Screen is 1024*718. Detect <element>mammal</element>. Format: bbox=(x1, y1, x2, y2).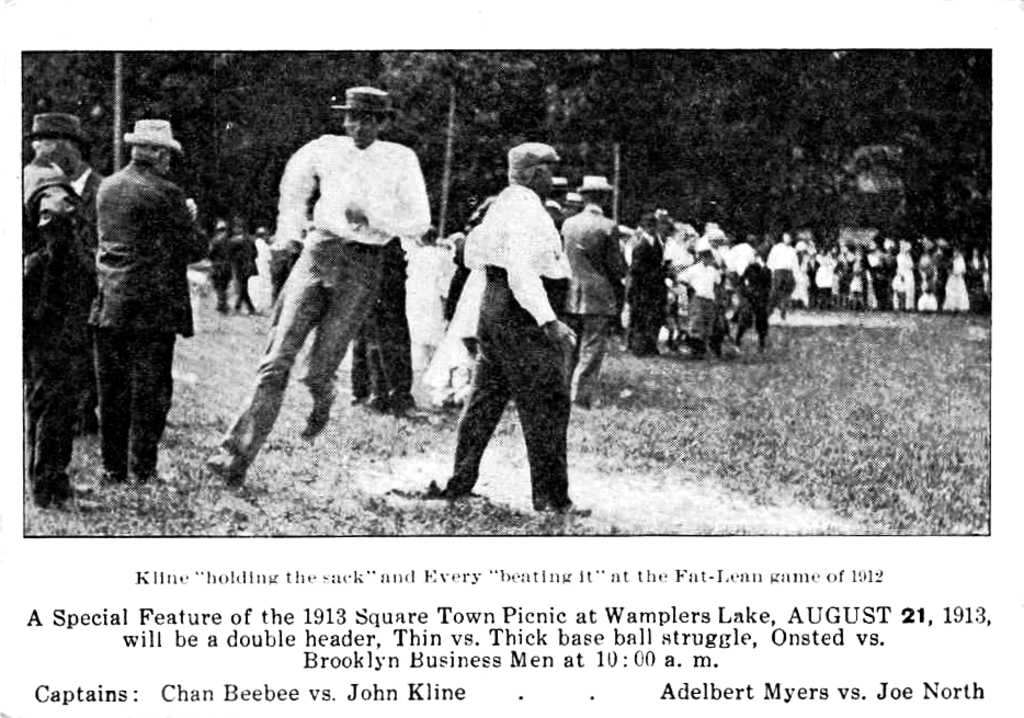
bbox=(350, 335, 368, 402).
